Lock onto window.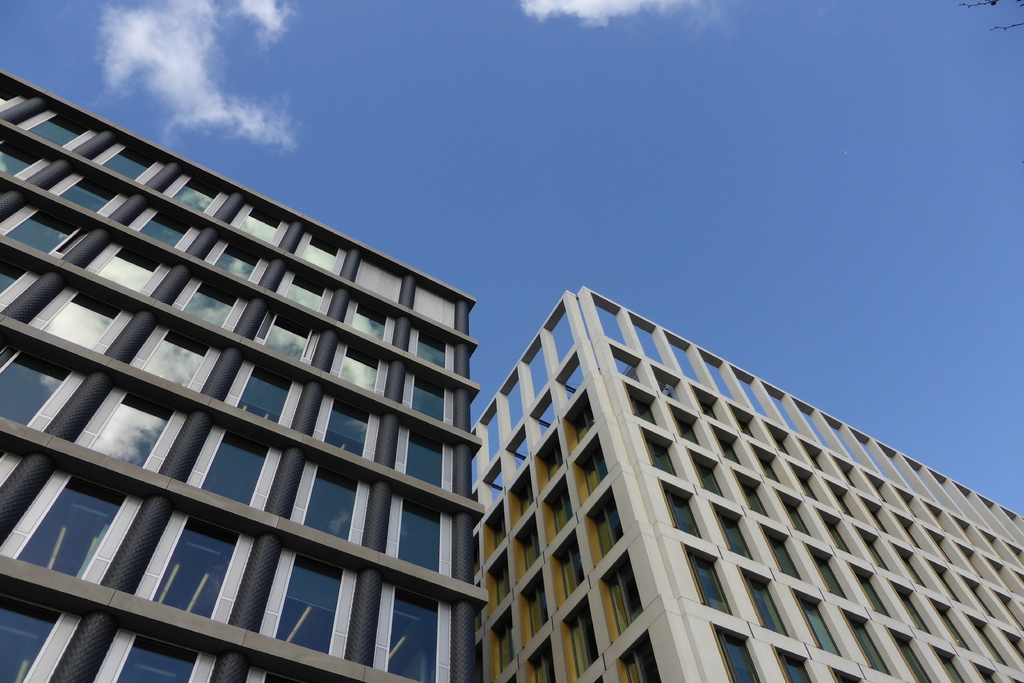
Locked: BBox(859, 525, 890, 567).
